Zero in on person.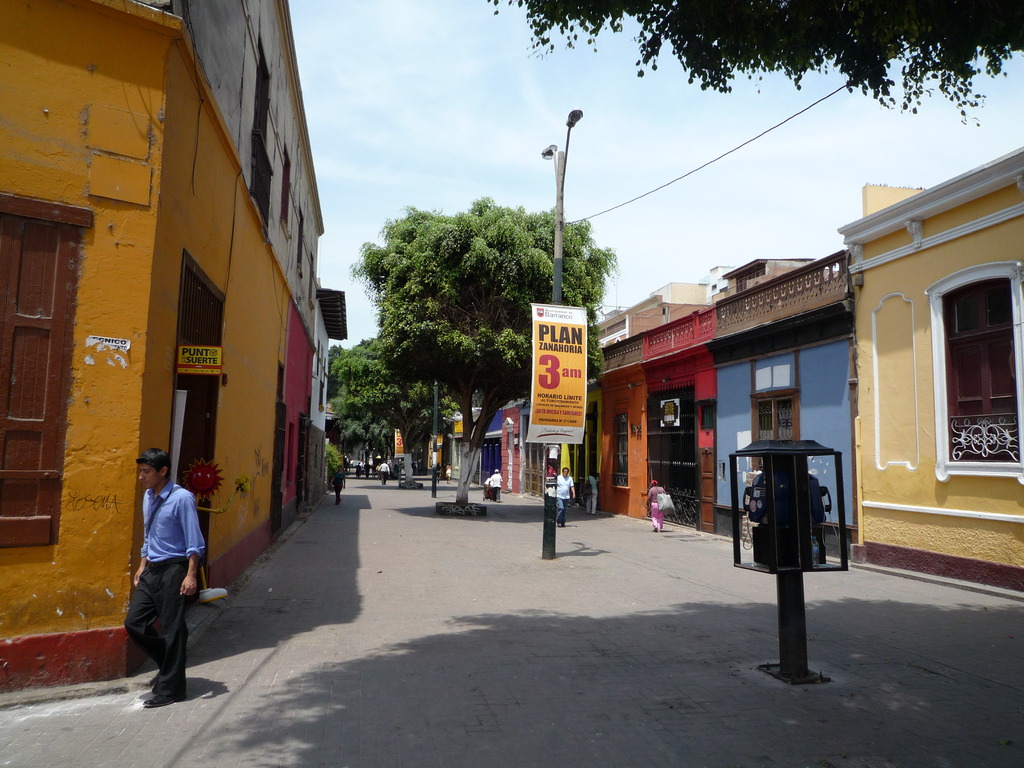
Zeroed in: bbox=[444, 463, 451, 483].
